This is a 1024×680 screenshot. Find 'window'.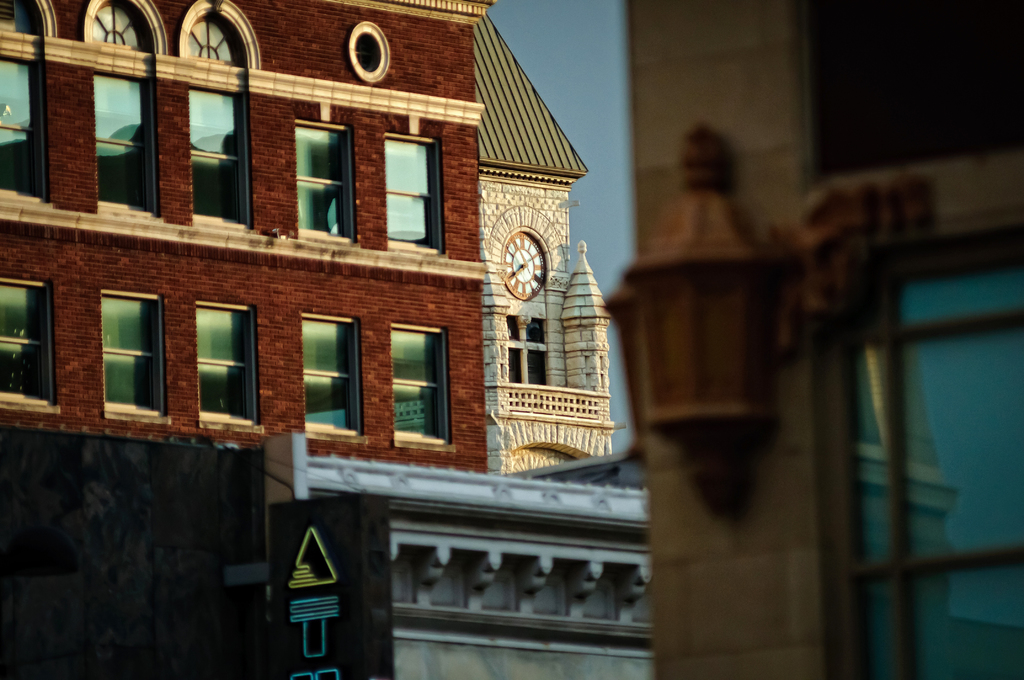
Bounding box: <region>190, 85, 253, 230</region>.
